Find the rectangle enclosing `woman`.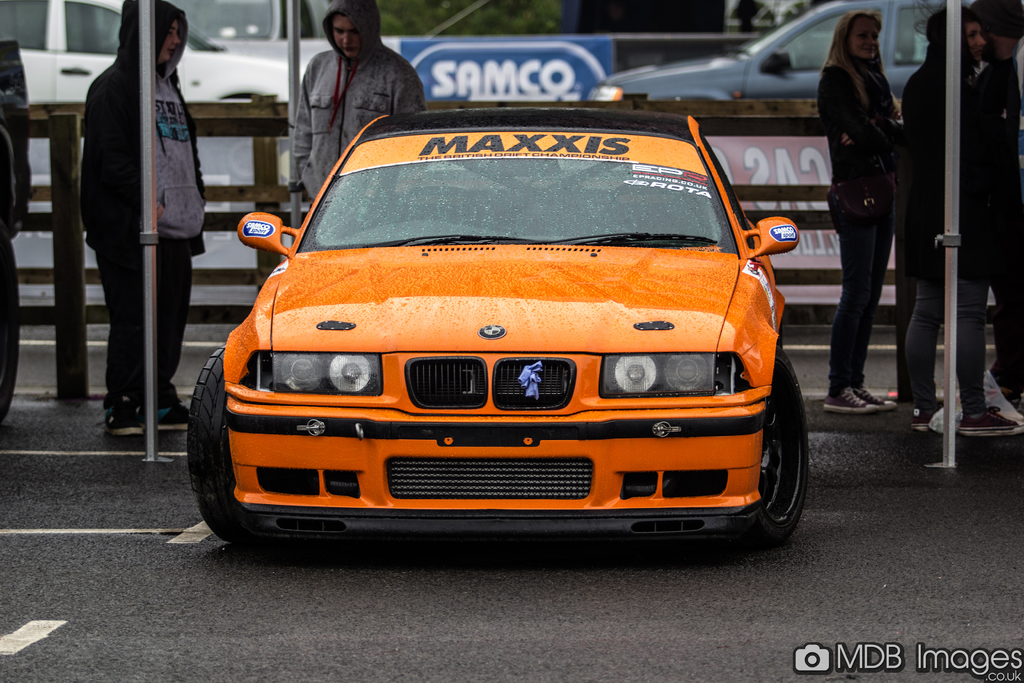
l=821, t=0, r=927, b=410.
